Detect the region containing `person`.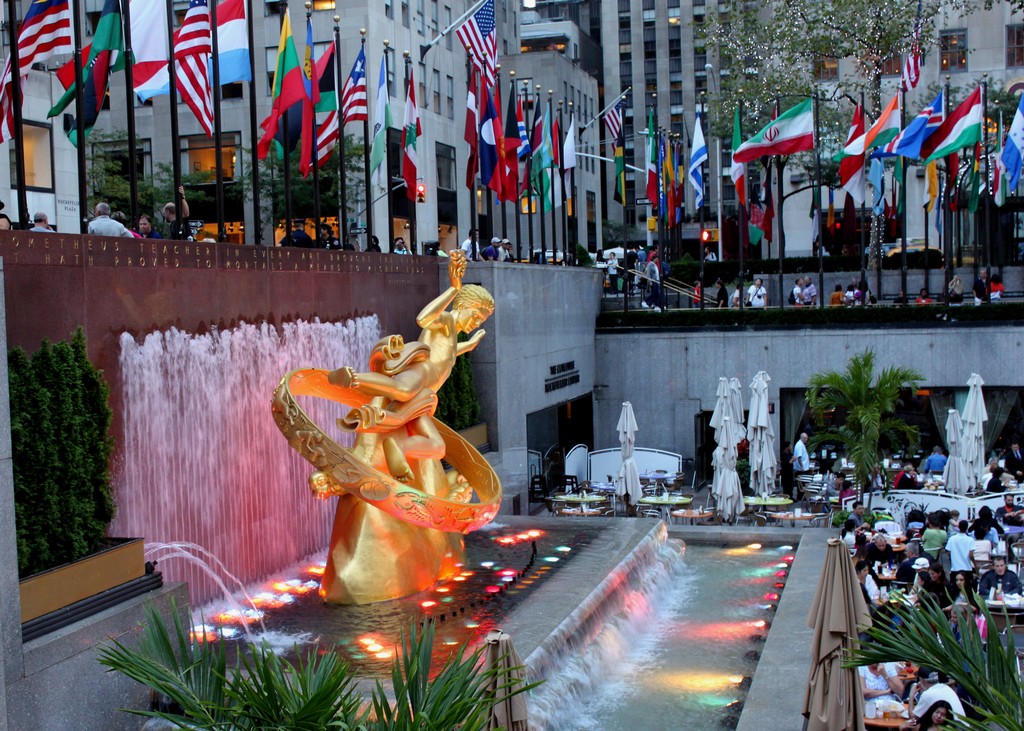
716,275,733,312.
